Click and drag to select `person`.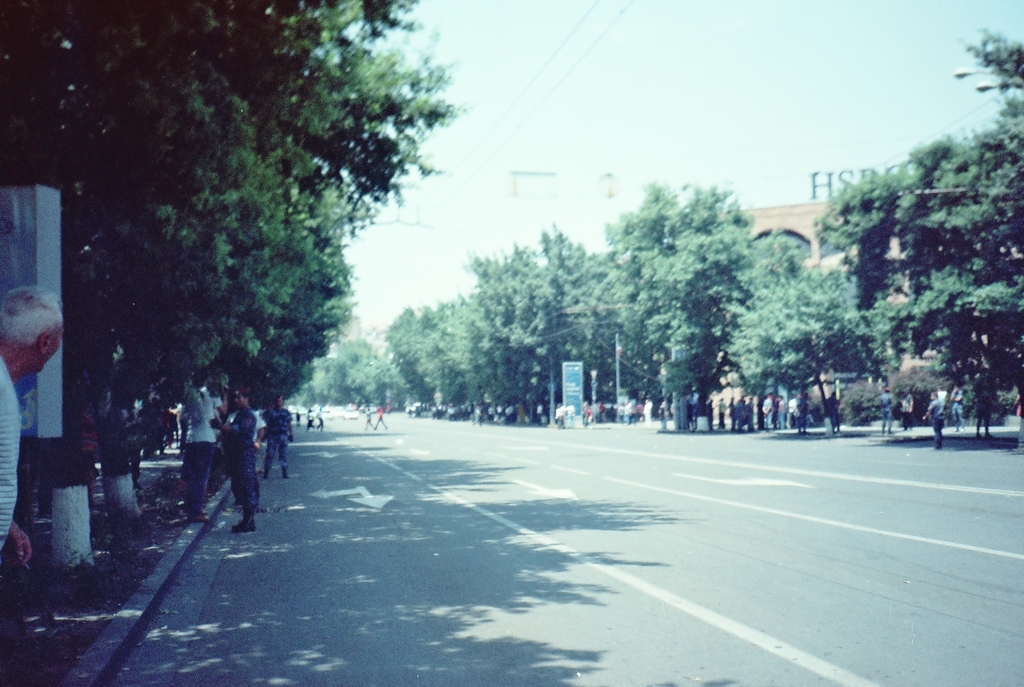
Selection: 210/399/264/528.
